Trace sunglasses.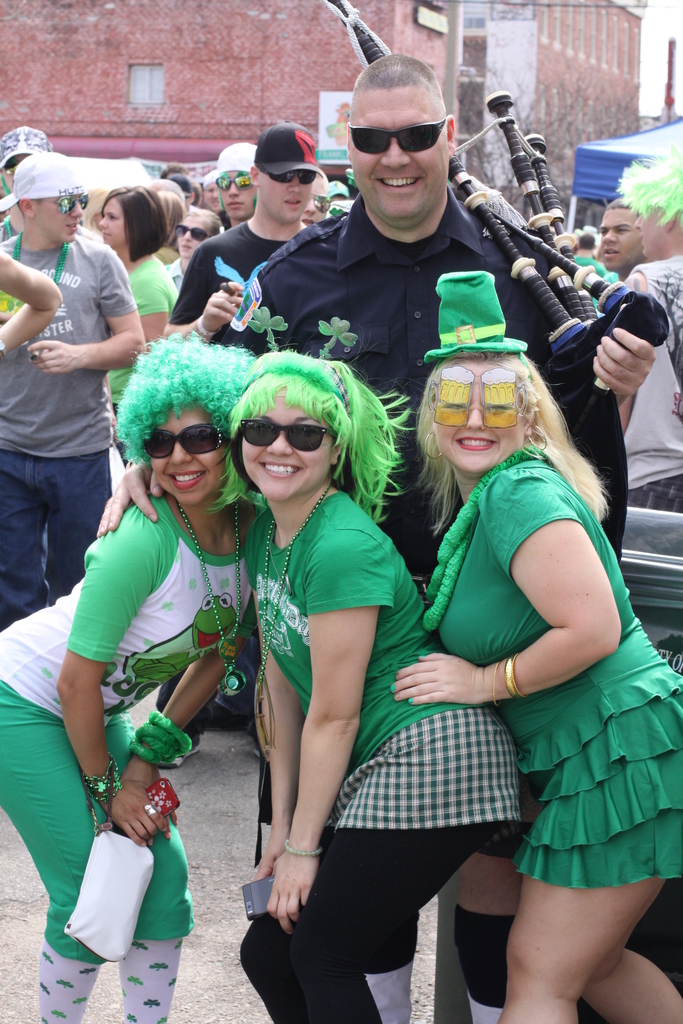
Traced to left=236, top=416, right=334, bottom=451.
